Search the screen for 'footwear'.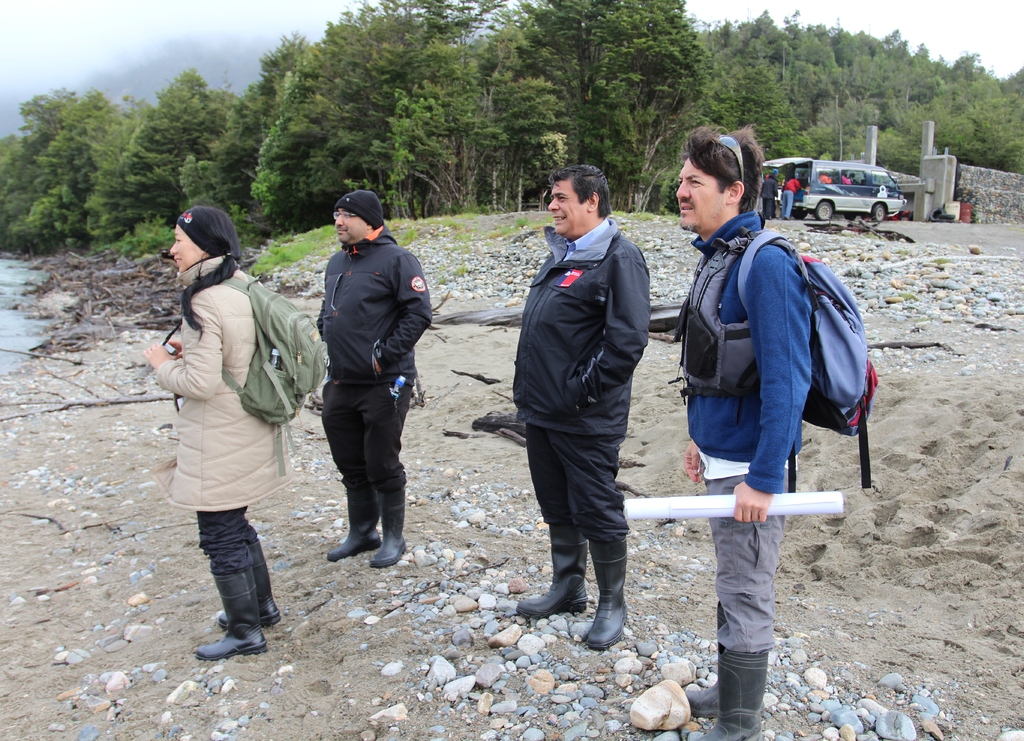
Found at detection(213, 536, 283, 630).
